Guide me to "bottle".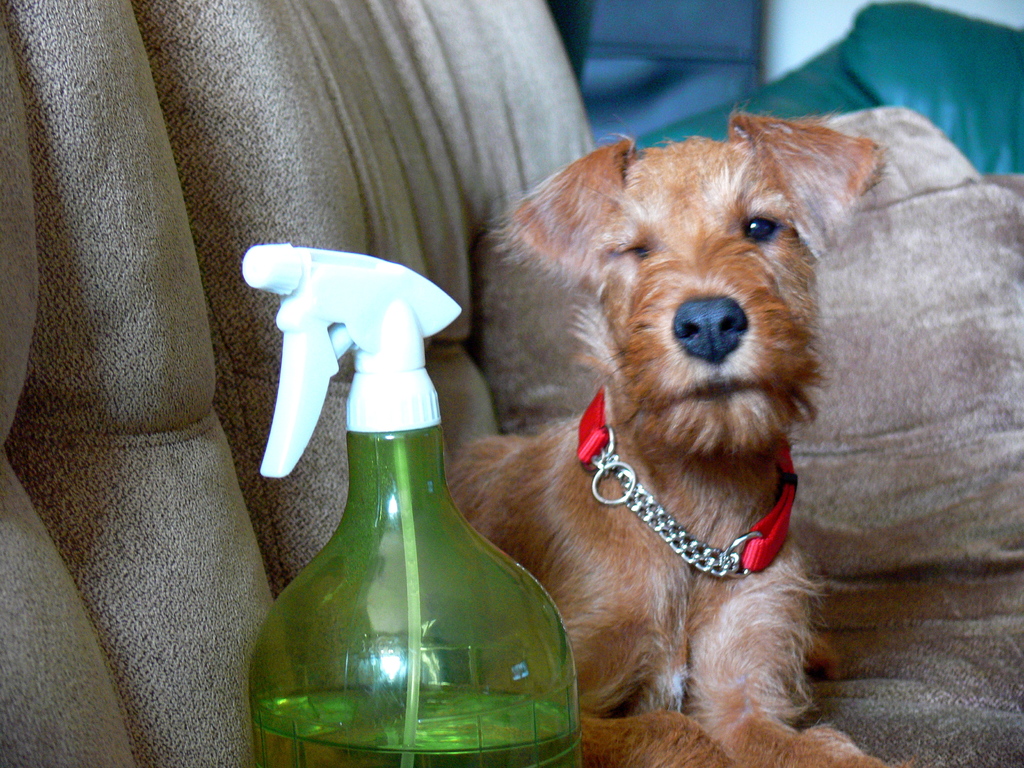
Guidance: pyautogui.locateOnScreen(239, 244, 583, 767).
